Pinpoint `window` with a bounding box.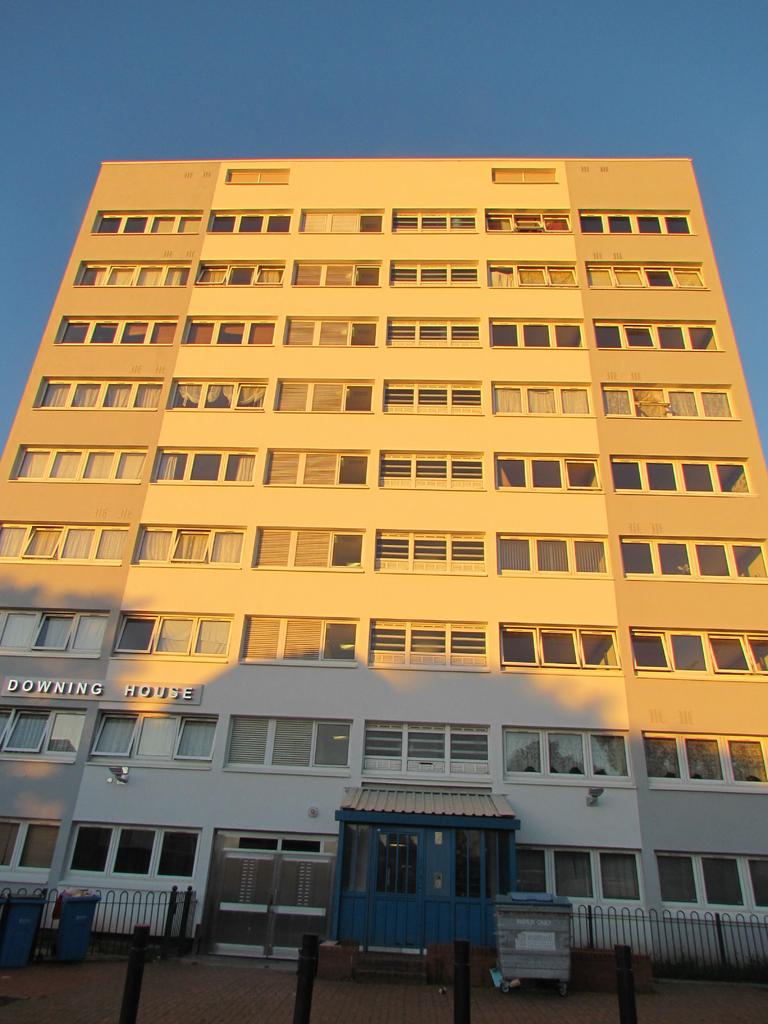
[67, 381, 92, 410].
